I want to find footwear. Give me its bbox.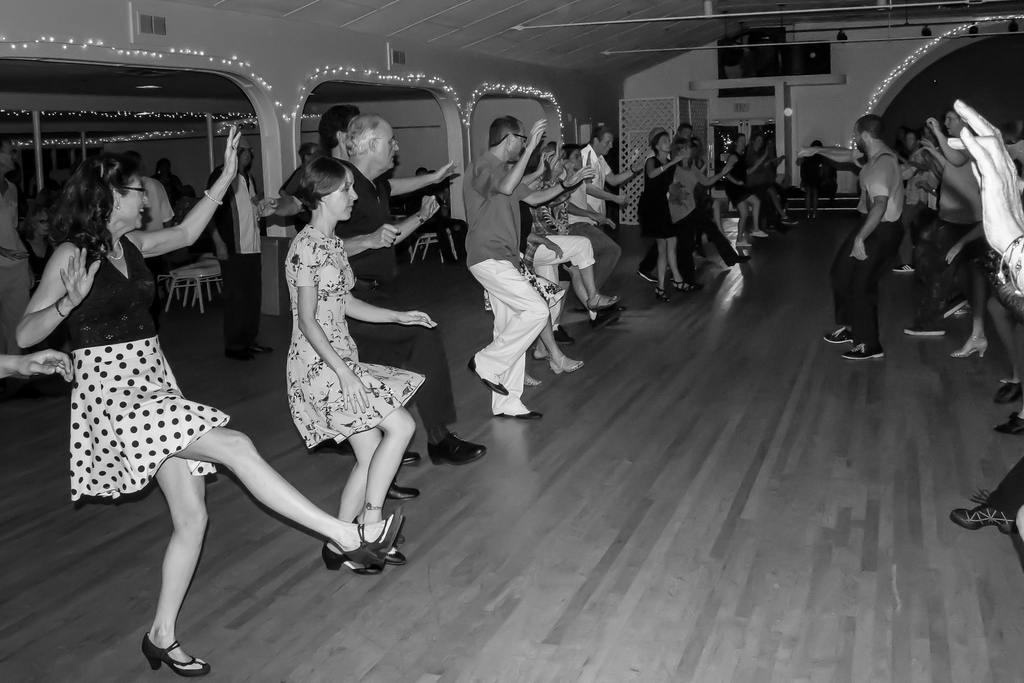
594, 304, 625, 328.
